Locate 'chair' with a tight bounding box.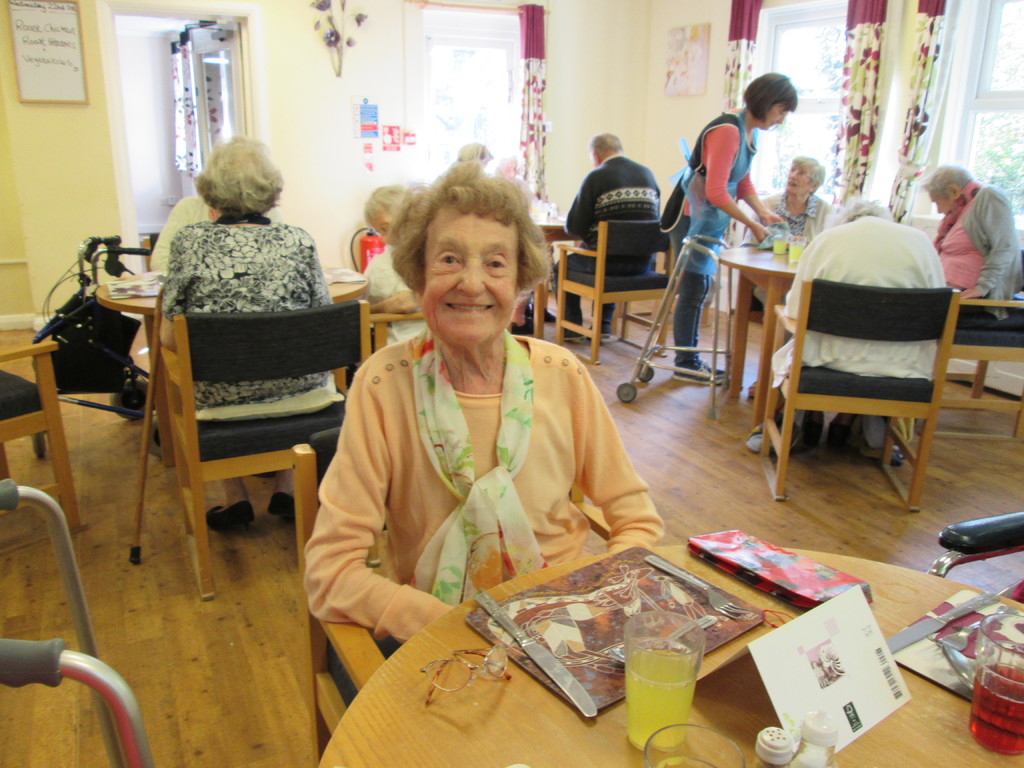
(936, 298, 1023, 440).
